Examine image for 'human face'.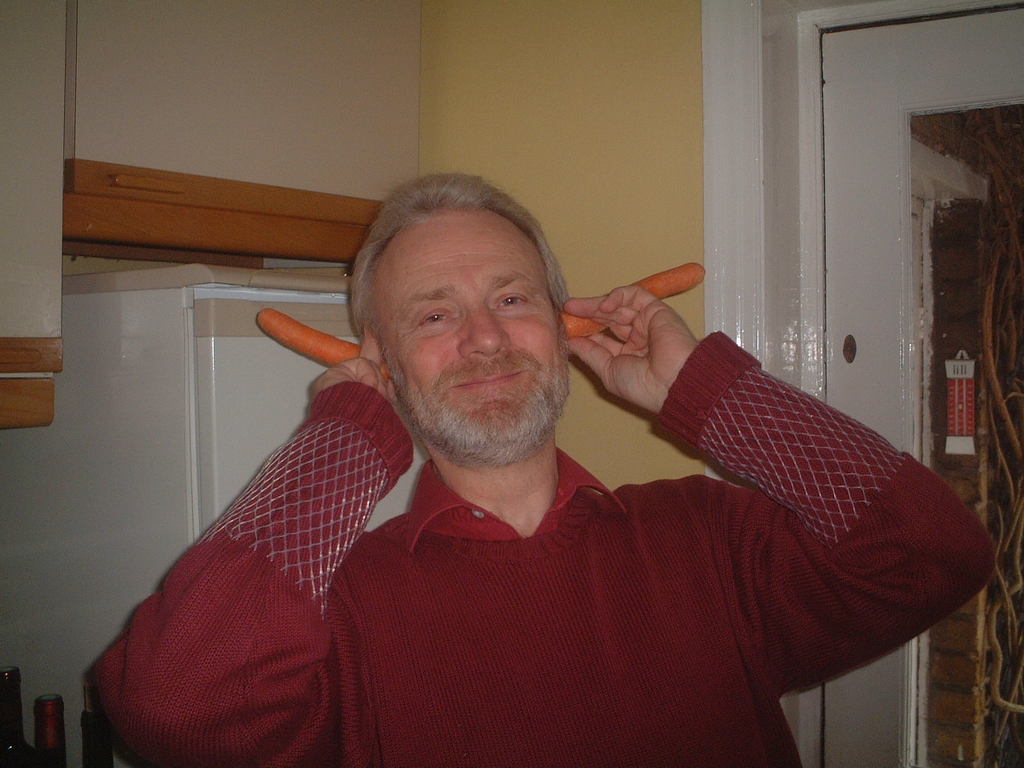
Examination result: rect(368, 214, 560, 470).
